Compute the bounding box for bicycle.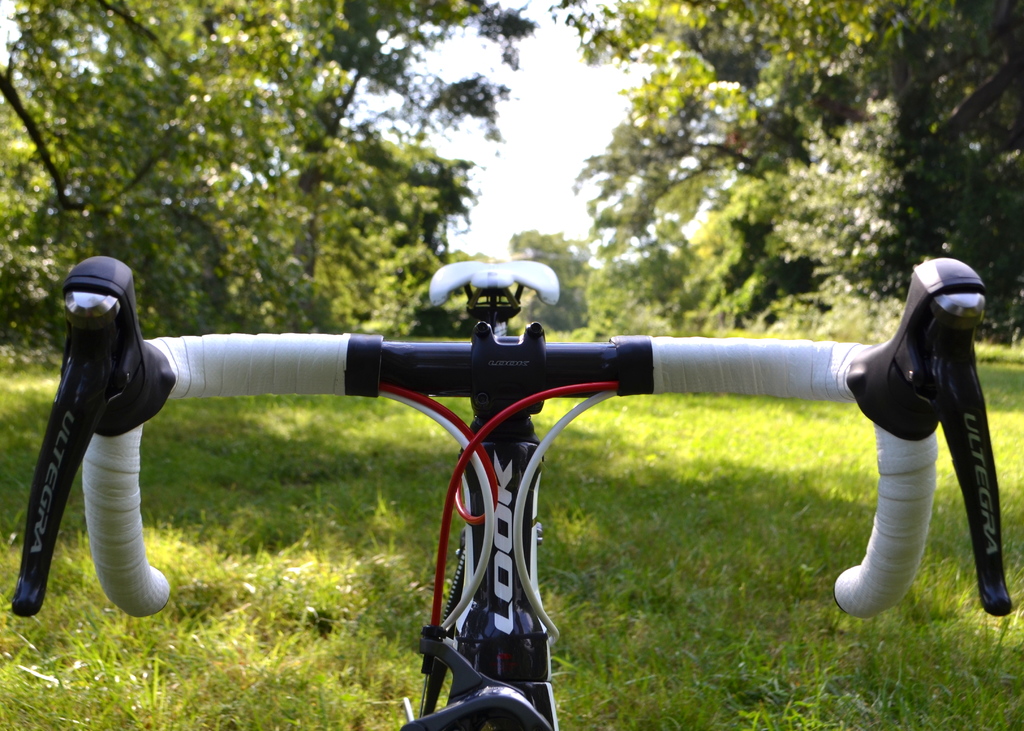
bbox=[61, 197, 995, 716].
